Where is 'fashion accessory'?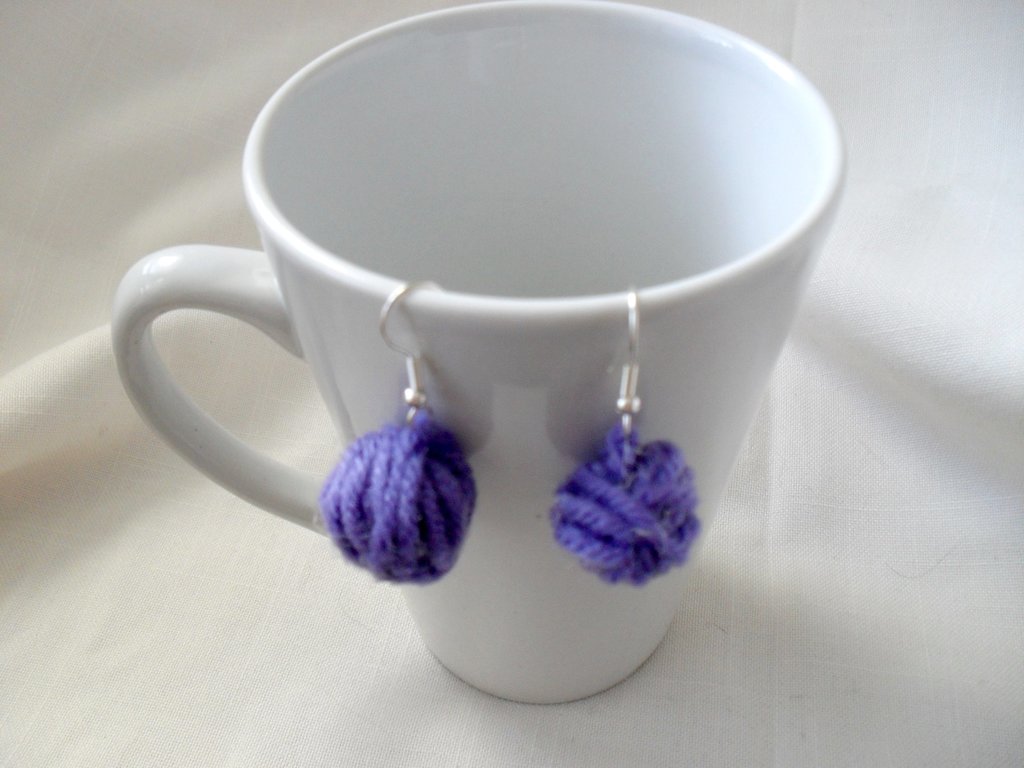
x1=553 y1=289 x2=704 y2=589.
